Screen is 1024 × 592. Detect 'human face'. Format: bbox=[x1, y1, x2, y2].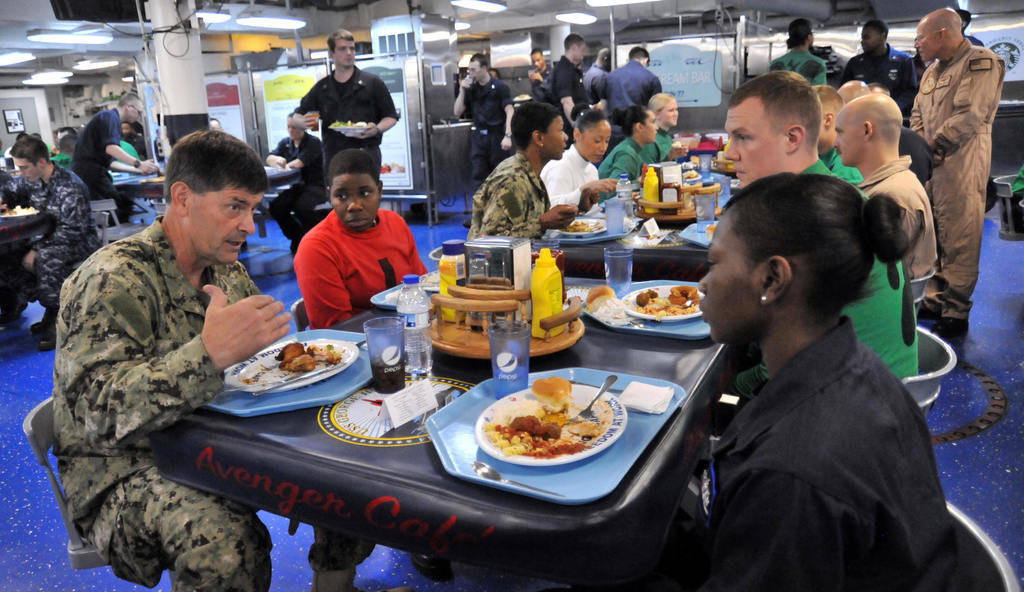
bbox=[577, 44, 584, 63].
